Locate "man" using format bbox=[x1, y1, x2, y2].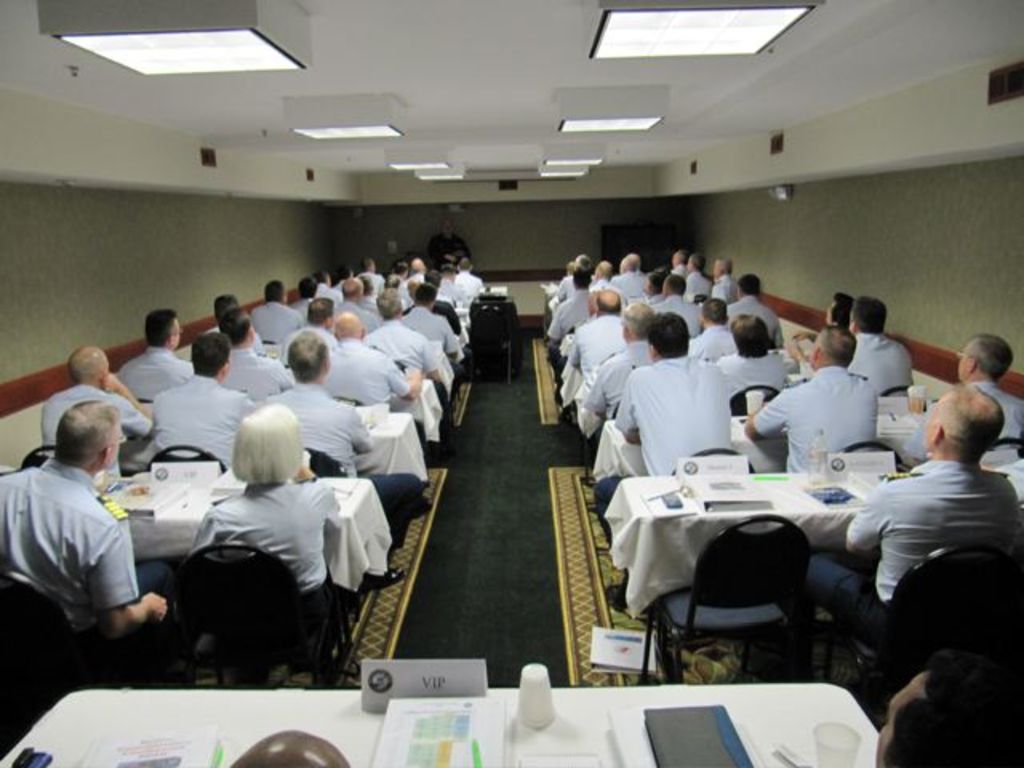
bbox=[14, 384, 154, 685].
